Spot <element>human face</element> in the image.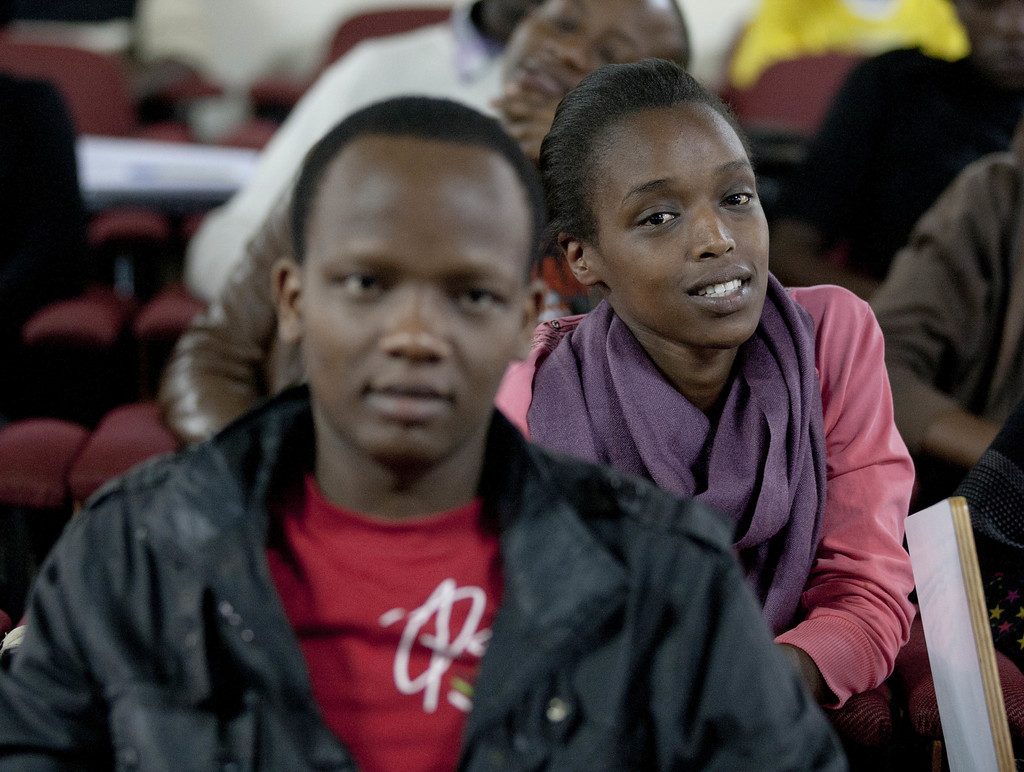
<element>human face</element> found at box(495, 0, 680, 134).
